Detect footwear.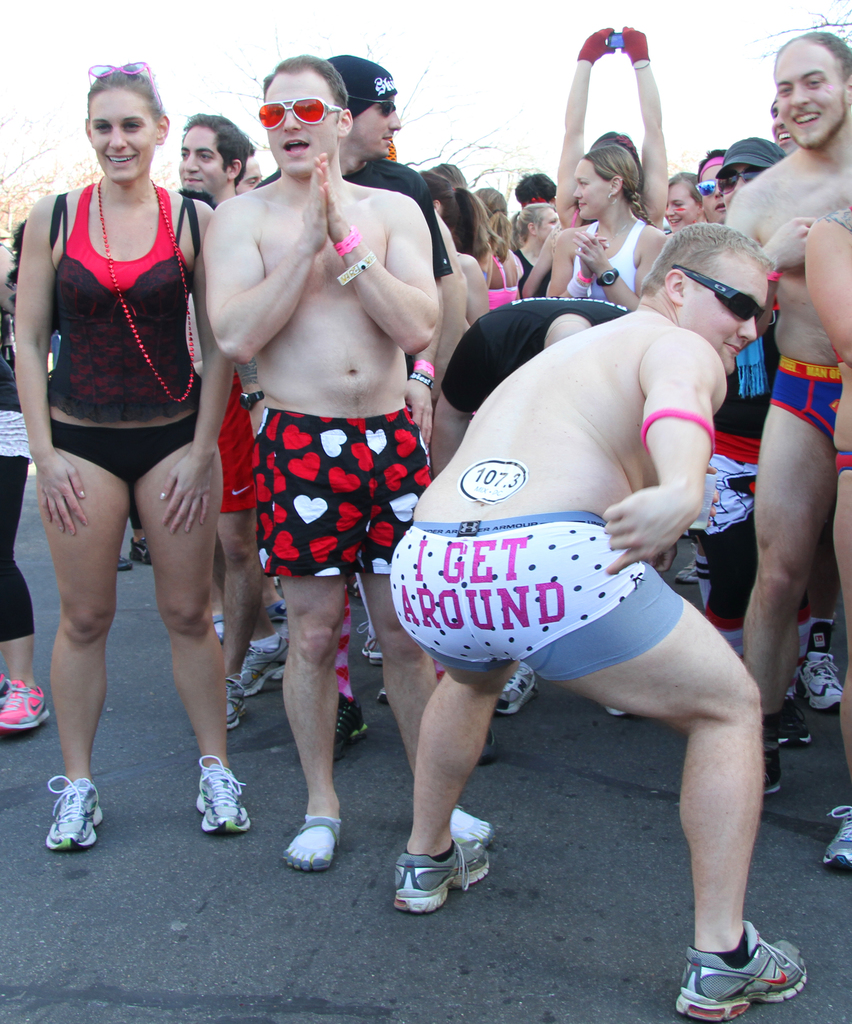
Detected at [678, 922, 806, 1020].
